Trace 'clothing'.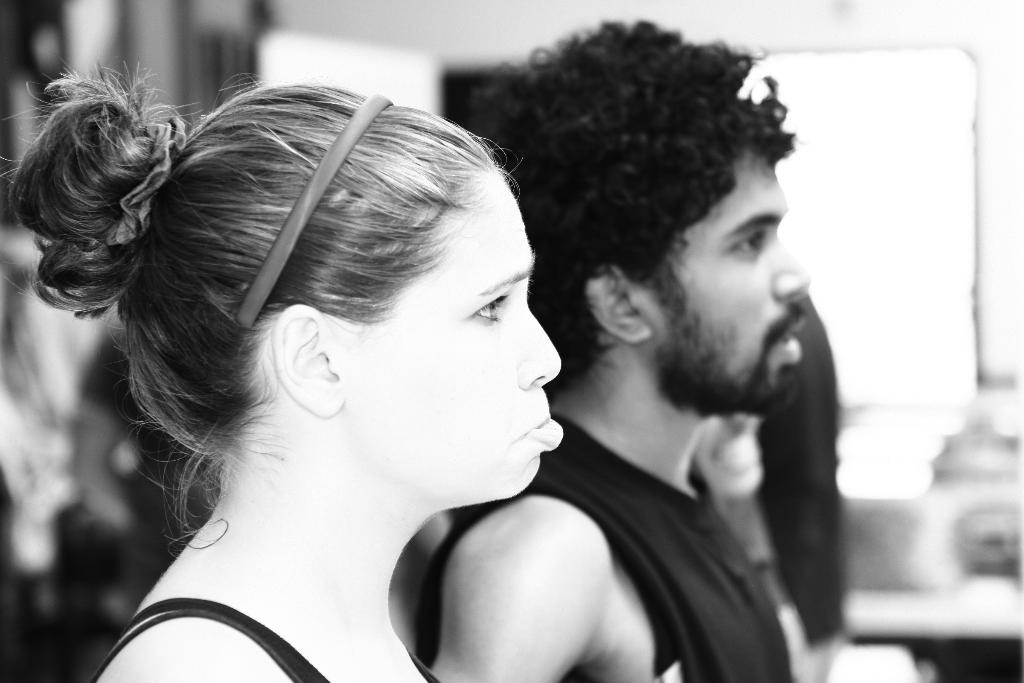
Traced to x1=415 y1=415 x2=801 y2=682.
